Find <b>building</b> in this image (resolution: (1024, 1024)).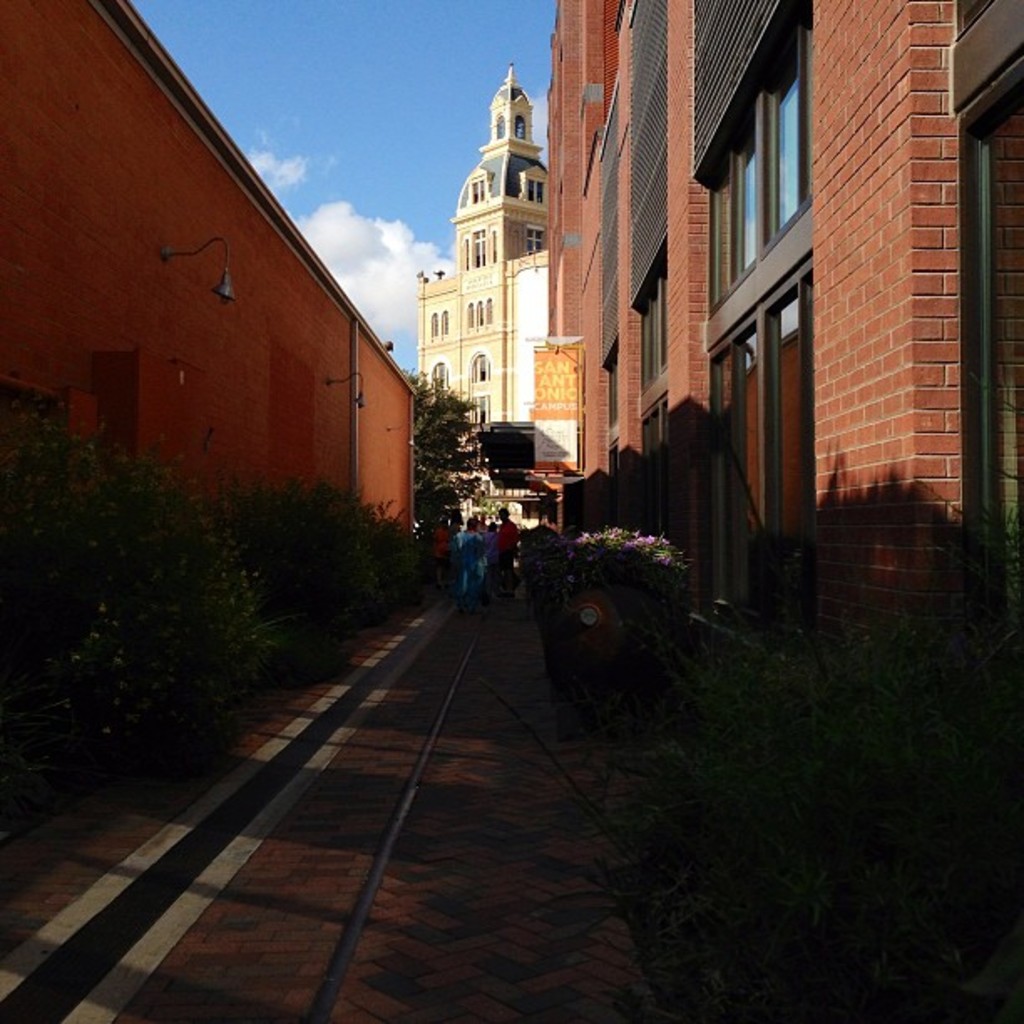
[417,67,550,443].
